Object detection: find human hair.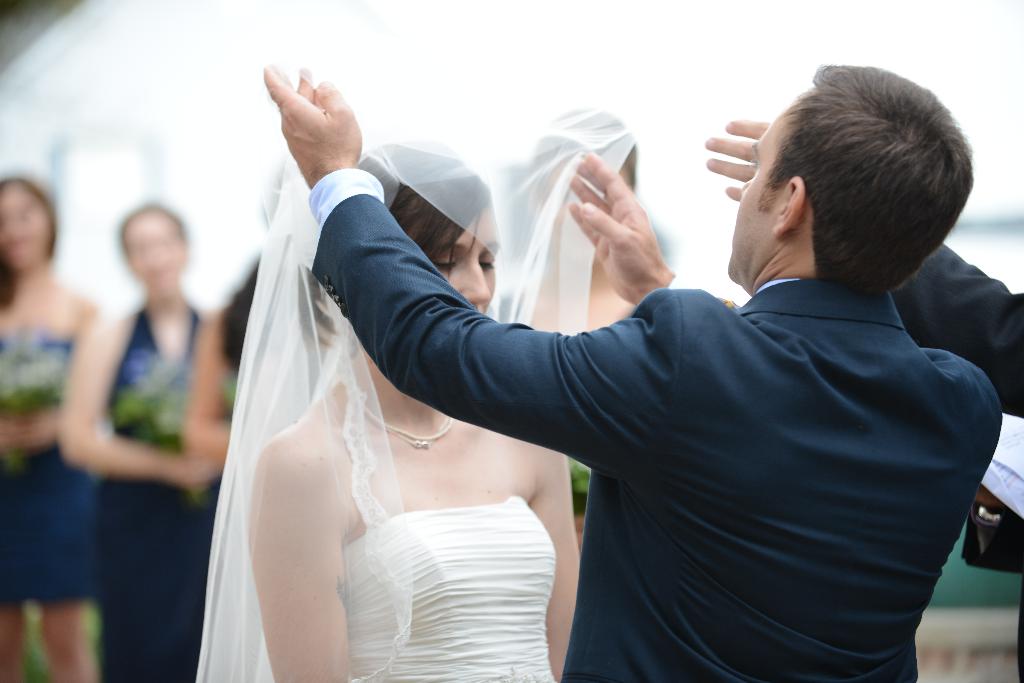
Rect(0, 172, 61, 314).
